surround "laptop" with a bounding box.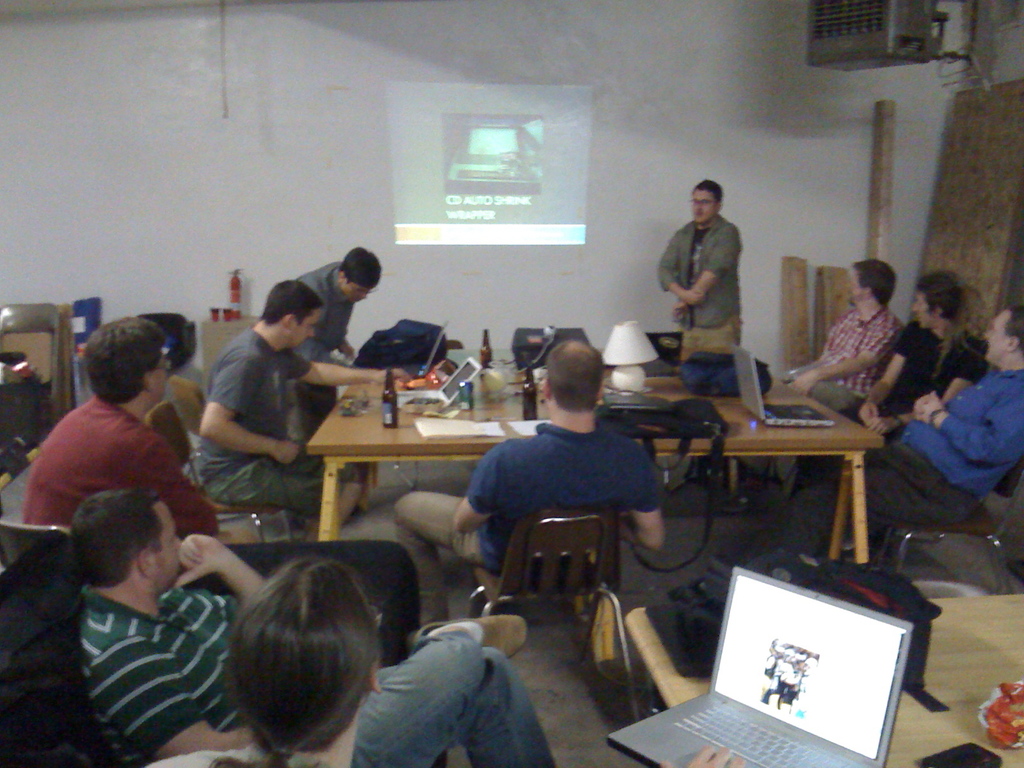
left=728, top=344, right=838, bottom=427.
